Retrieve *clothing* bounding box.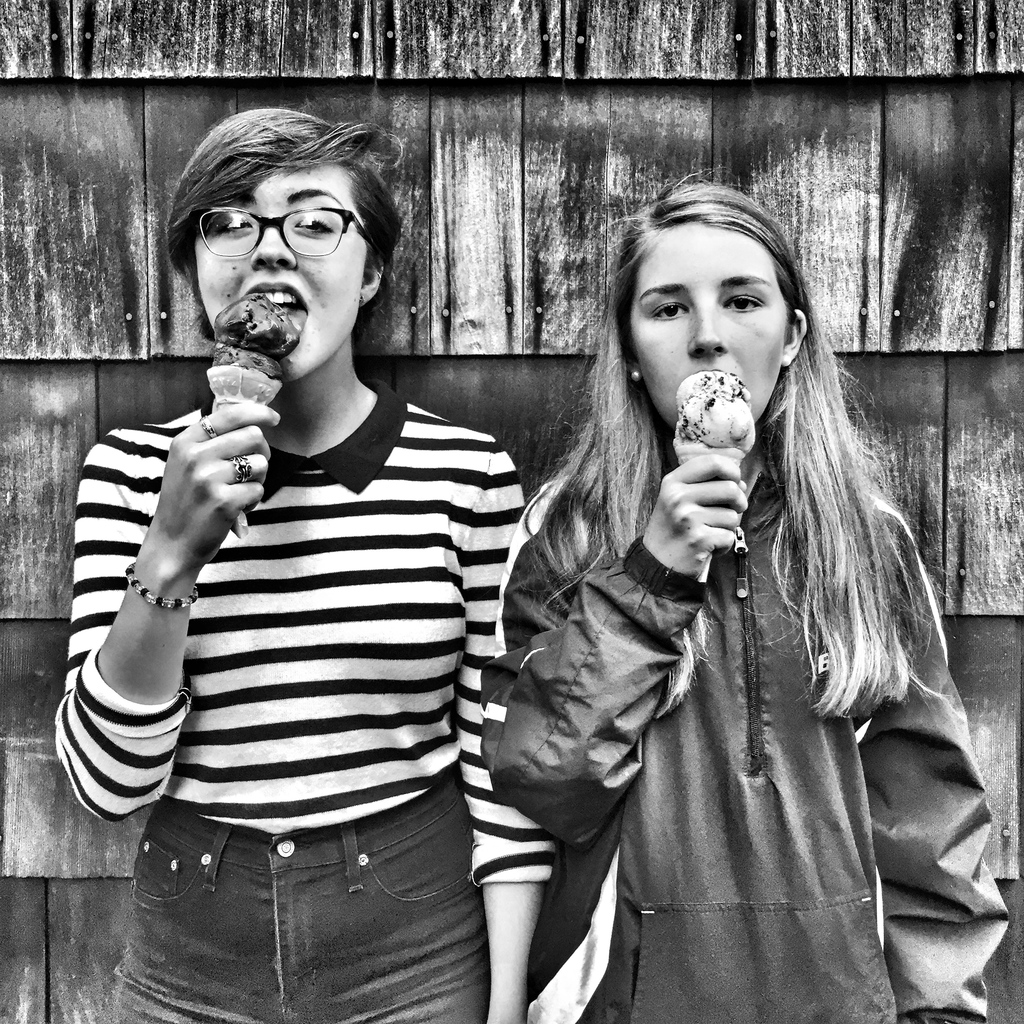
Bounding box: box=[61, 289, 567, 952].
